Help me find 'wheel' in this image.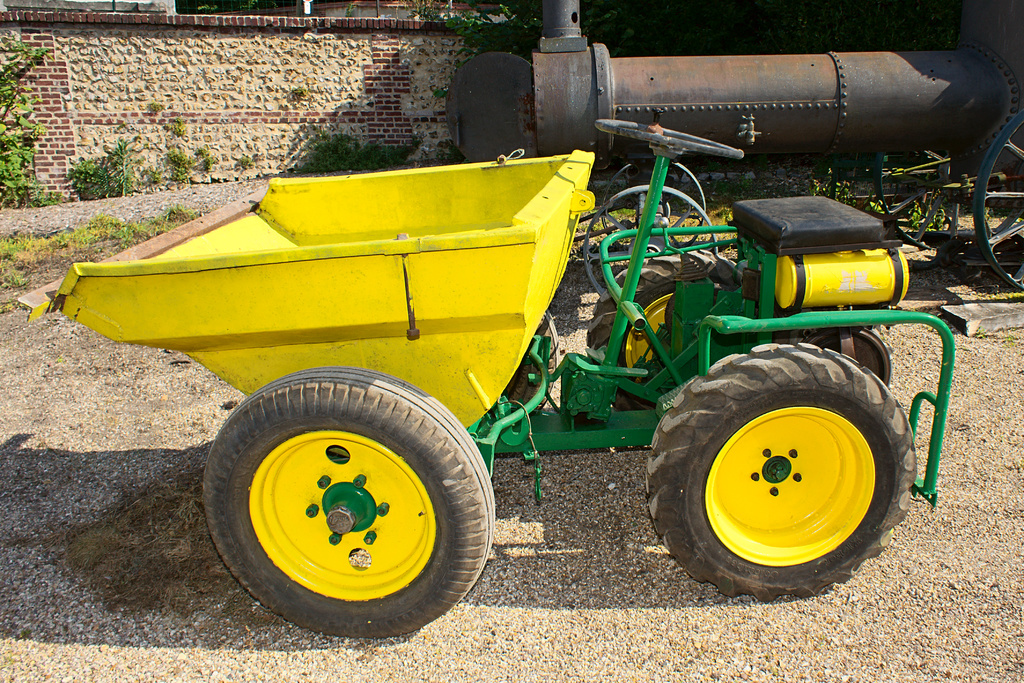
Found it: [x1=976, y1=108, x2=1023, y2=288].
